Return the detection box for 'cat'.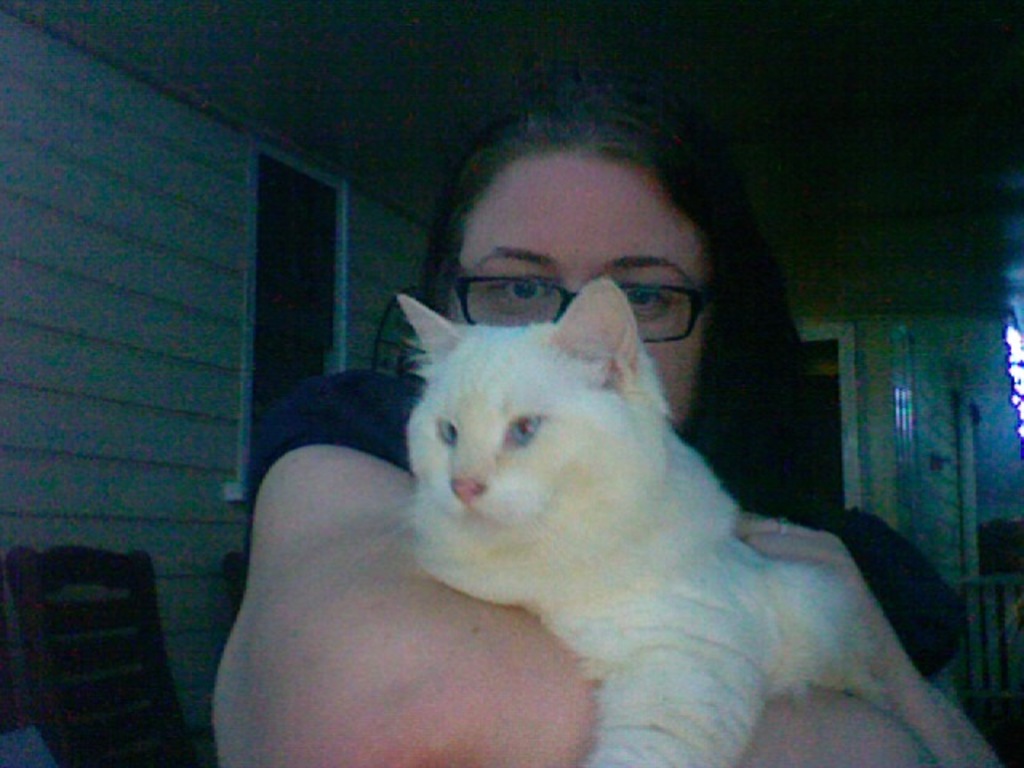
x1=381, y1=290, x2=885, y2=766.
